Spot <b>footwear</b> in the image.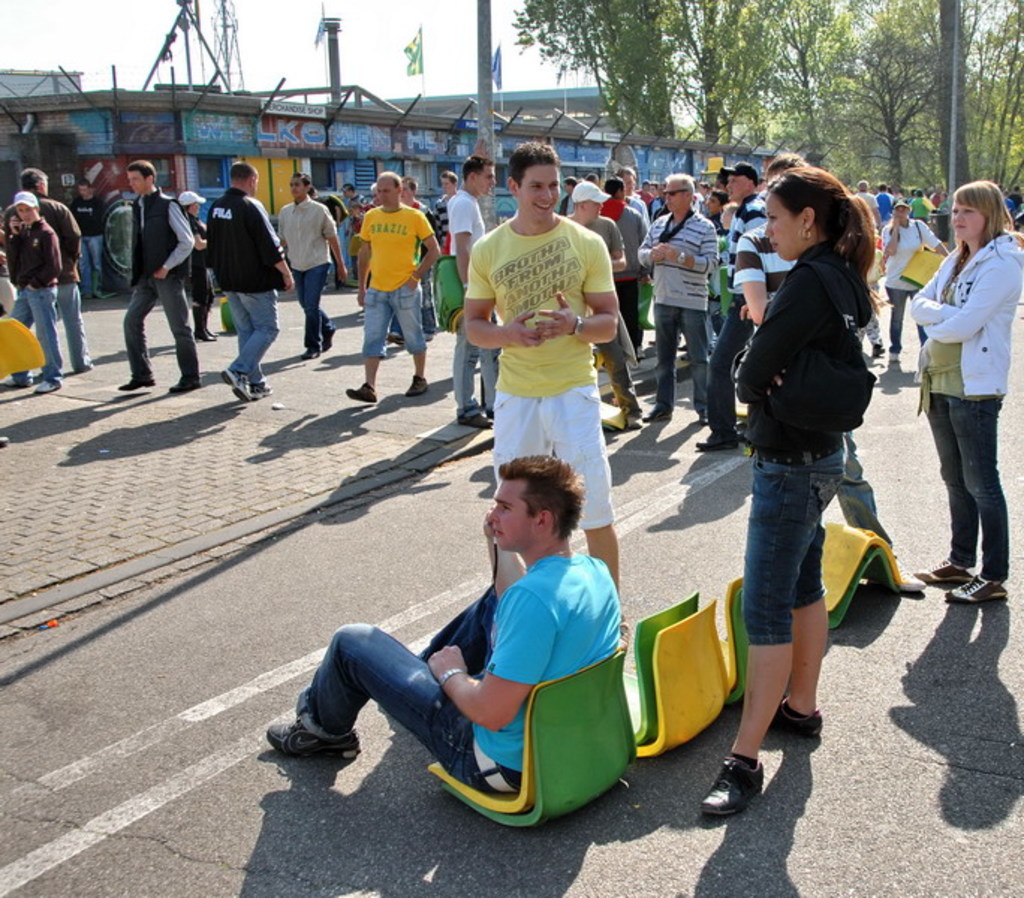
<b>footwear</b> found at bbox=(350, 382, 377, 404).
